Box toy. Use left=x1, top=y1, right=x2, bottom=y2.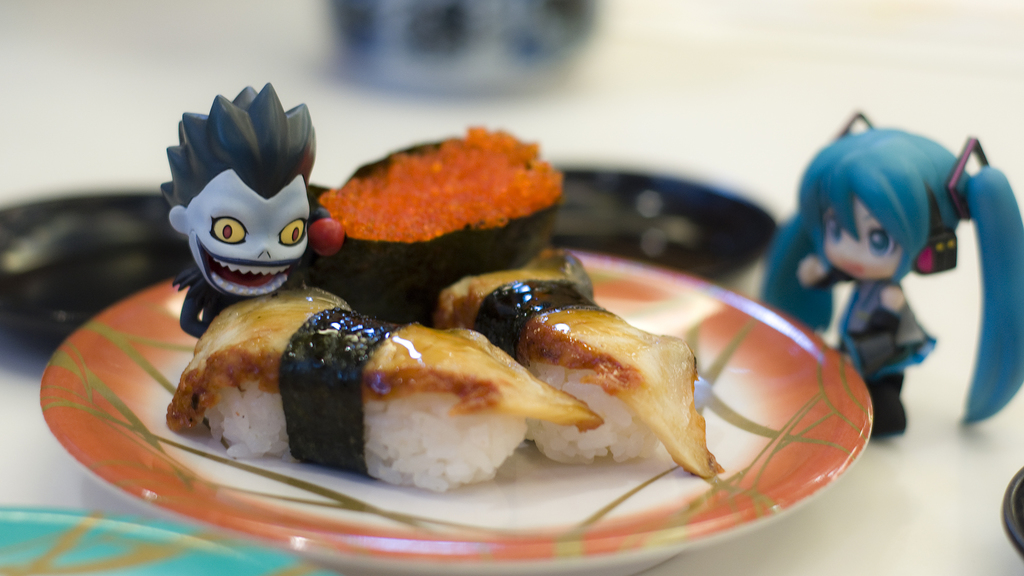
left=765, top=102, right=1010, bottom=428.
